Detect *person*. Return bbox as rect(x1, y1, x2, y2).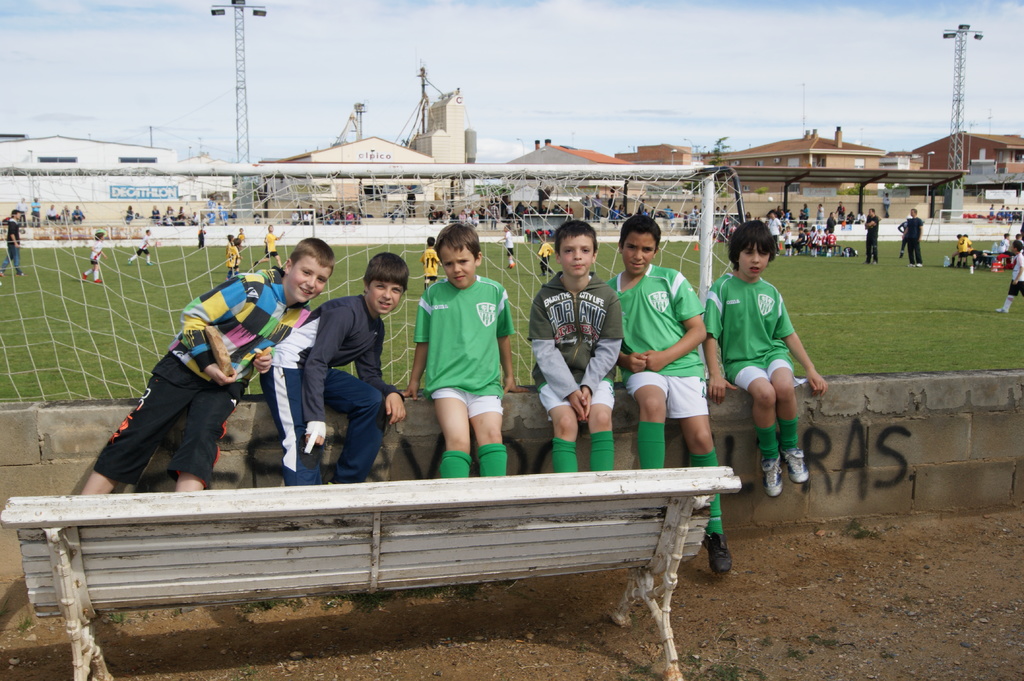
rect(897, 207, 924, 267).
